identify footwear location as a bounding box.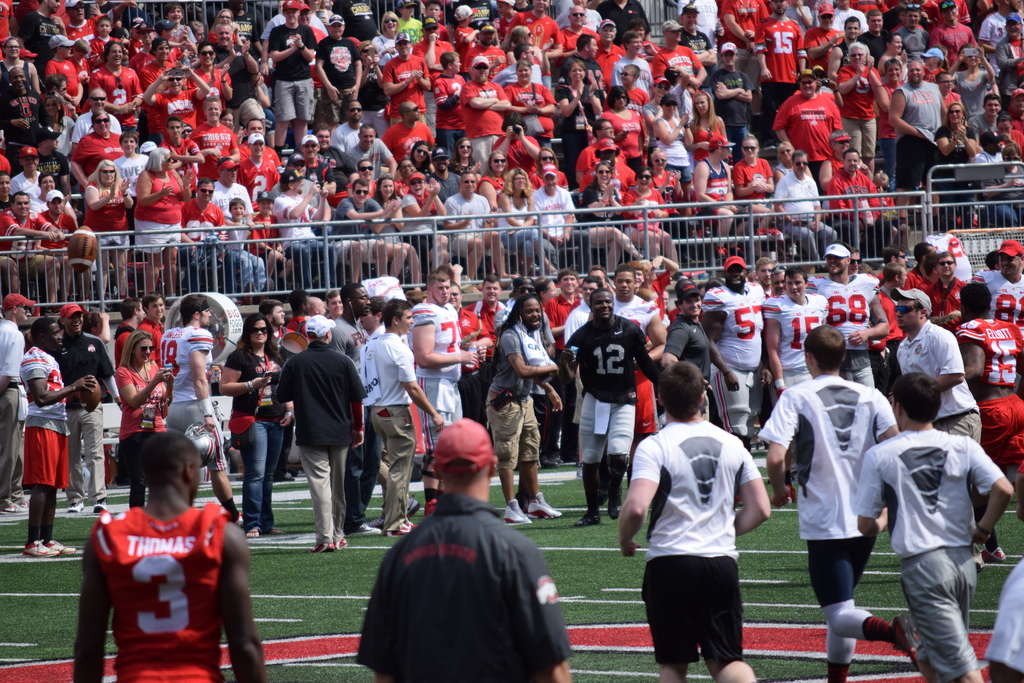
270/525/285/539.
